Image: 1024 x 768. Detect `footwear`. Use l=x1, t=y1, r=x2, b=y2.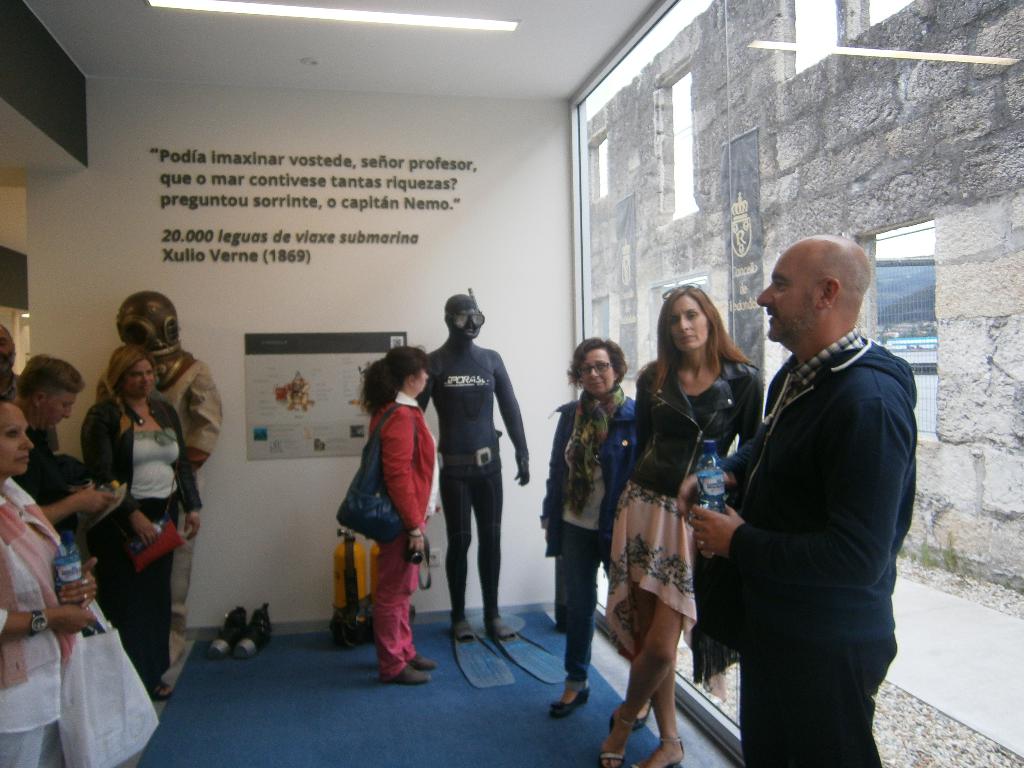
l=594, t=720, r=640, b=767.
